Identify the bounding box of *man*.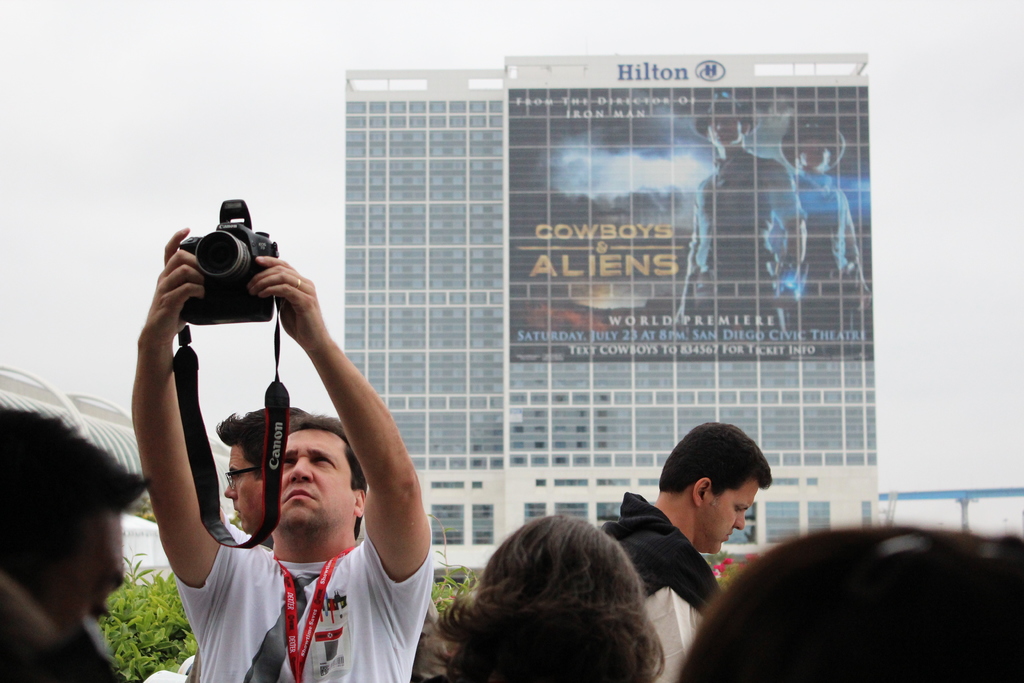
<box>764,112,867,334</box>.
